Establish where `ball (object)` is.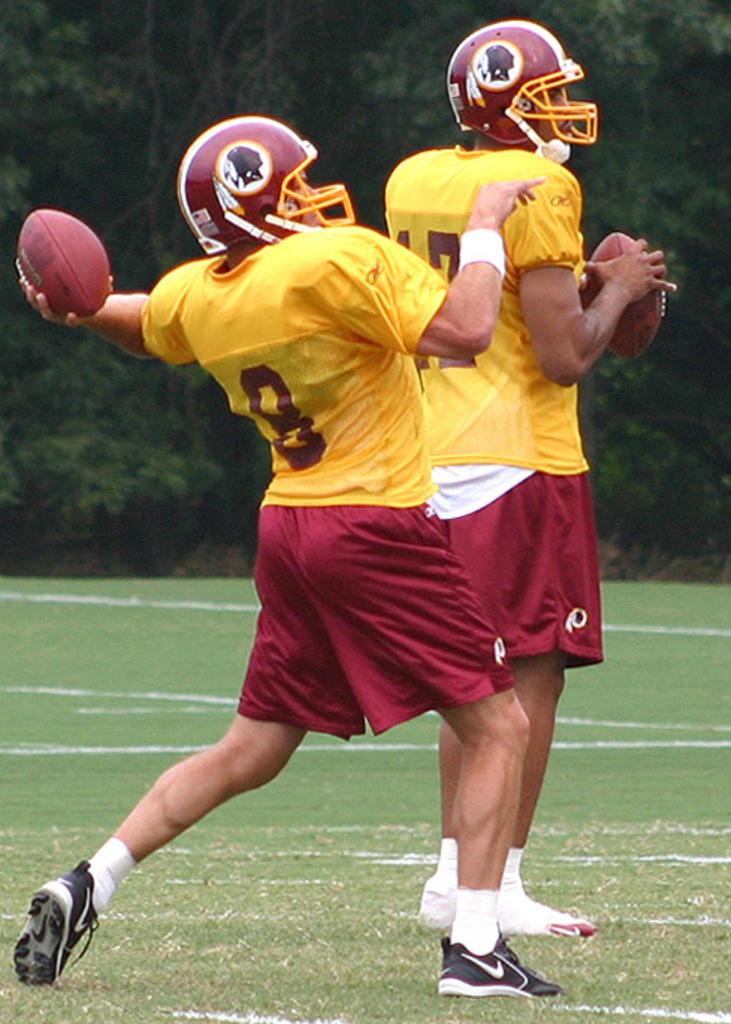
Established at 10,208,114,317.
